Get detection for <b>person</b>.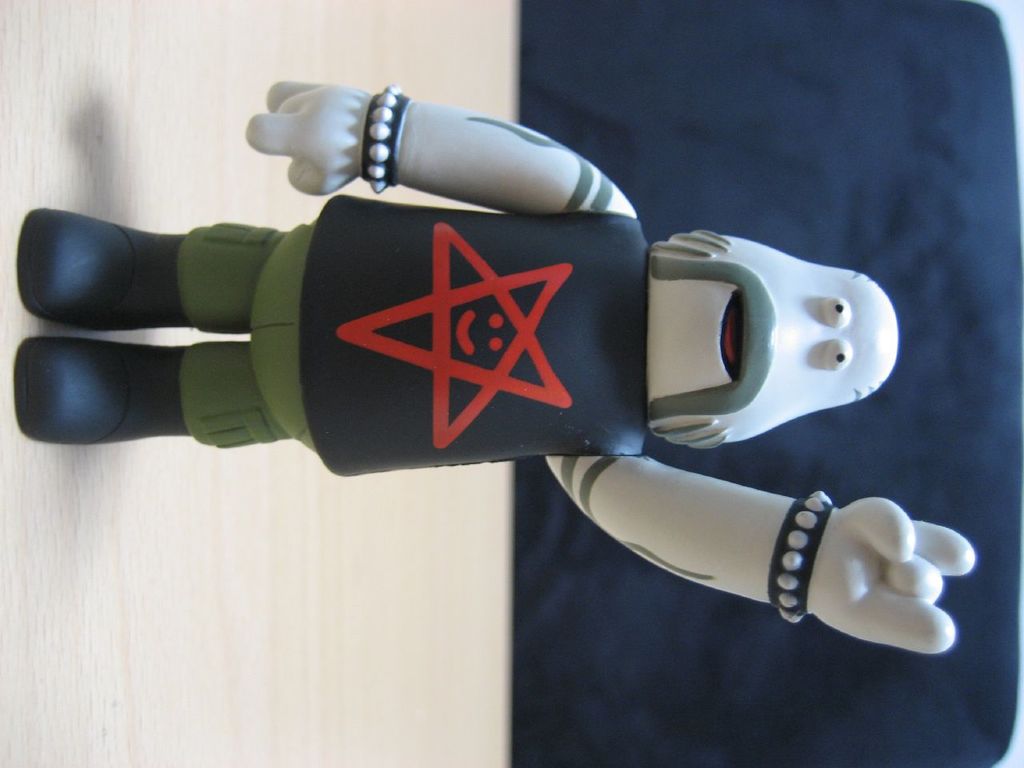
Detection: <bbox>18, 82, 974, 662</bbox>.
